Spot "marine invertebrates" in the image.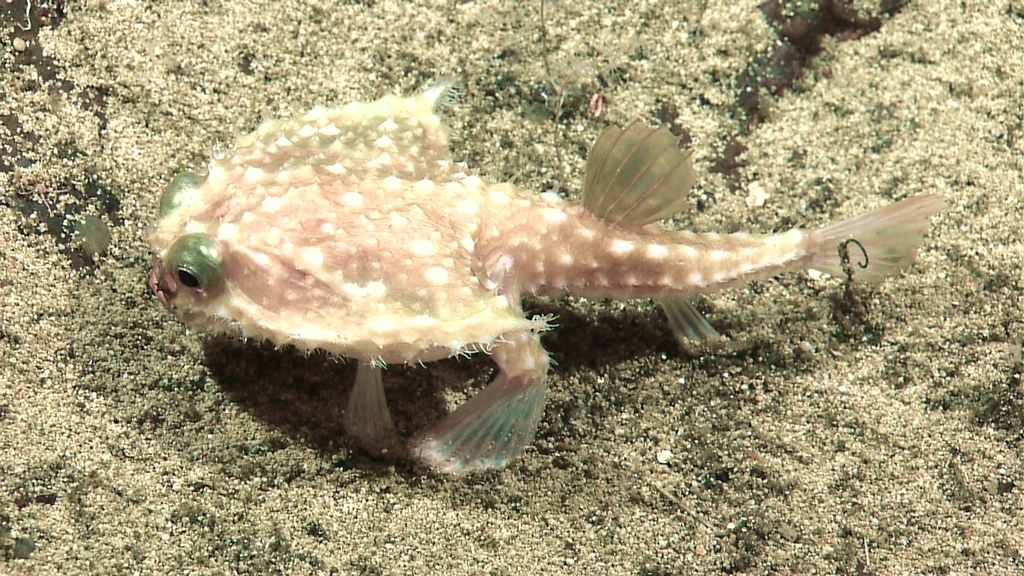
"marine invertebrates" found at {"x1": 138, "y1": 59, "x2": 961, "y2": 508}.
